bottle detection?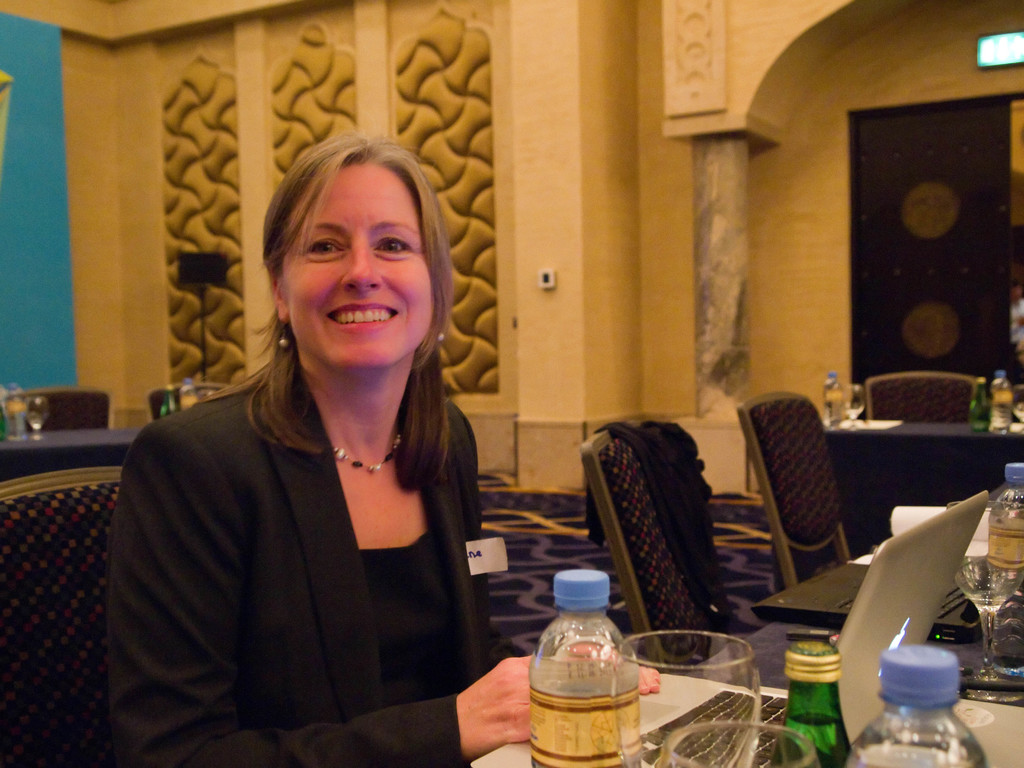
(x1=961, y1=376, x2=988, y2=426)
